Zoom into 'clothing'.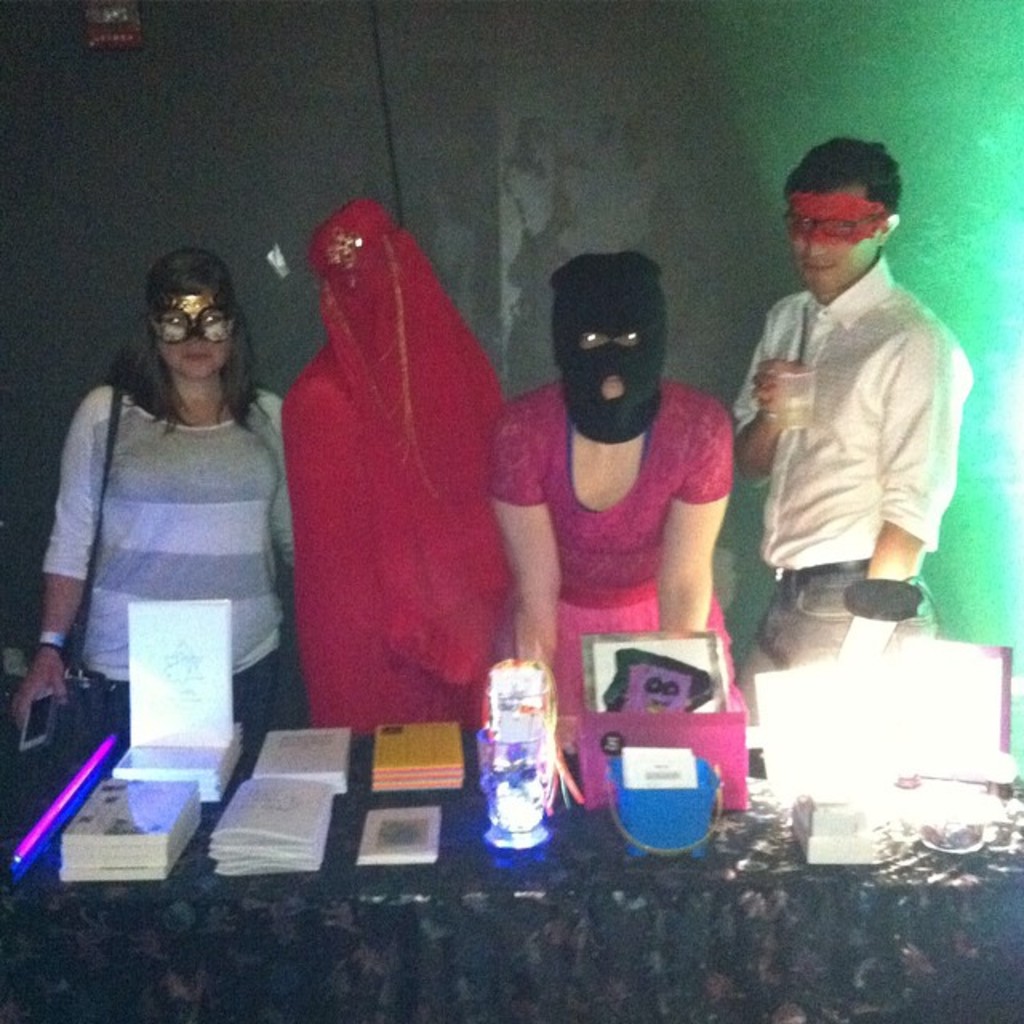
Zoom target: crop(486, 373, 733, 714).
